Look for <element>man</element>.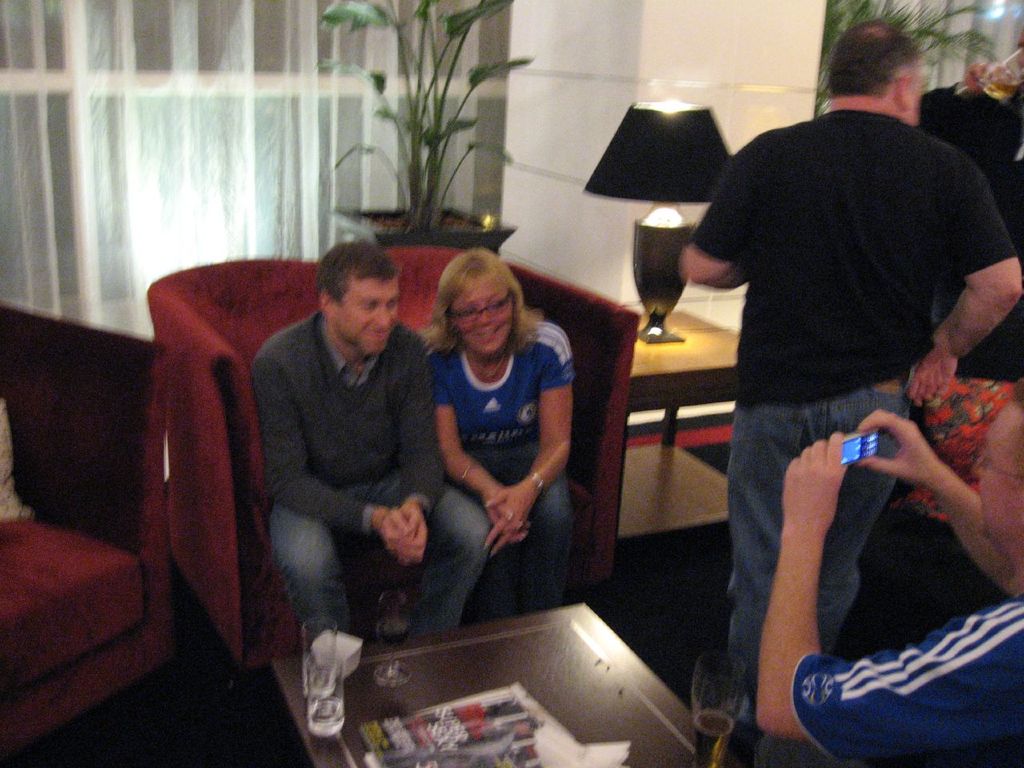
Found: (x1=258, y1=240, x2=492, y2=644).
